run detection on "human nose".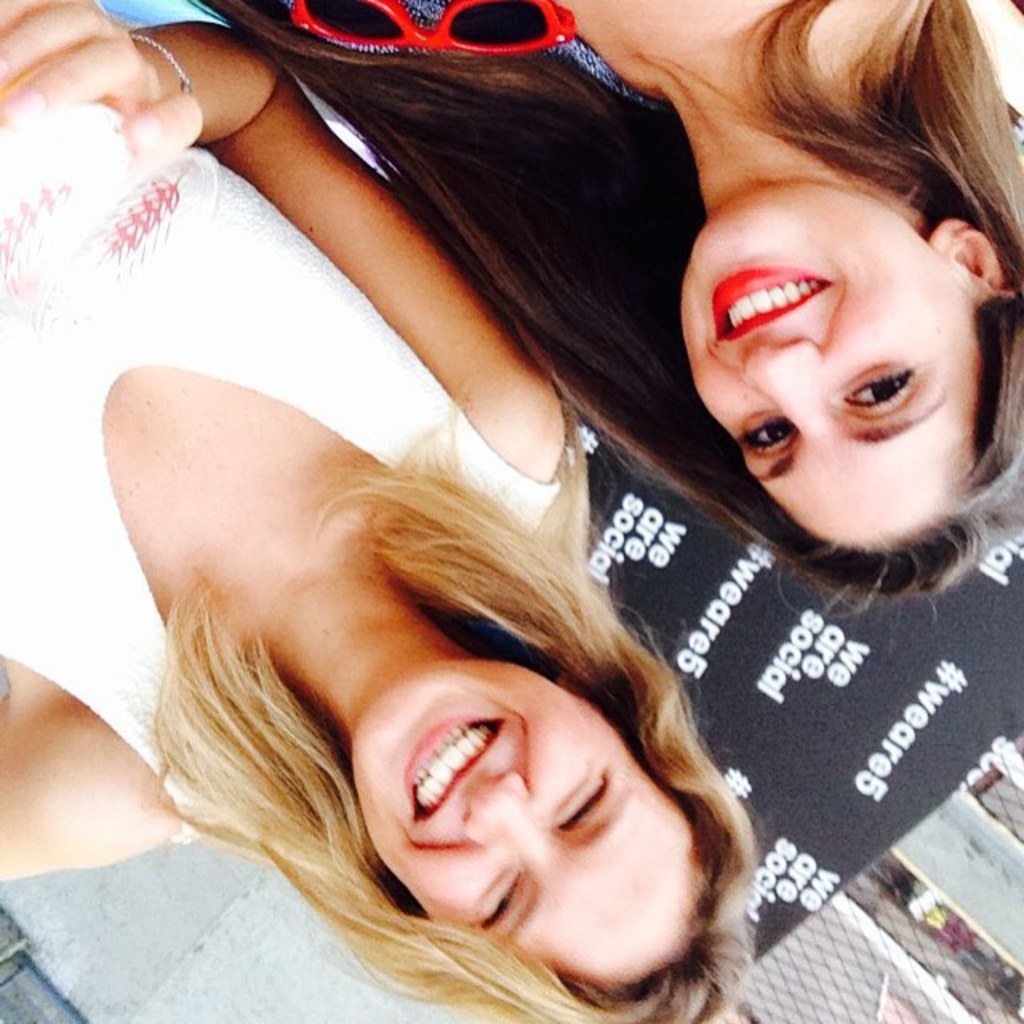
Result: 738:341:824:438.
